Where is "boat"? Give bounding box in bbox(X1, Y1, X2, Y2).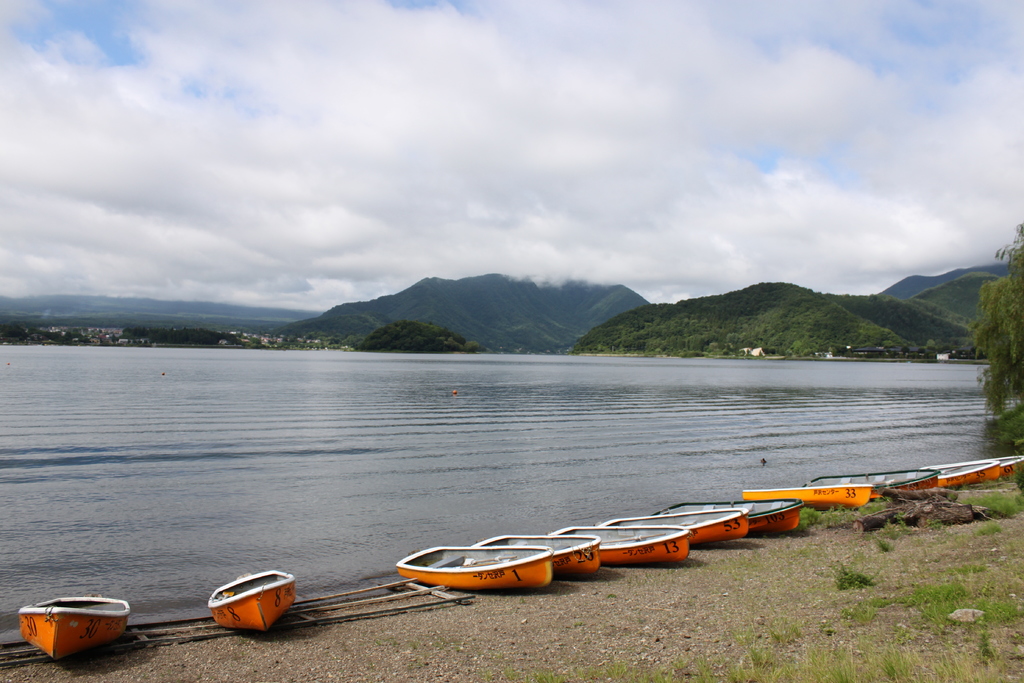
bbox(923, 460, 1004, 494).
